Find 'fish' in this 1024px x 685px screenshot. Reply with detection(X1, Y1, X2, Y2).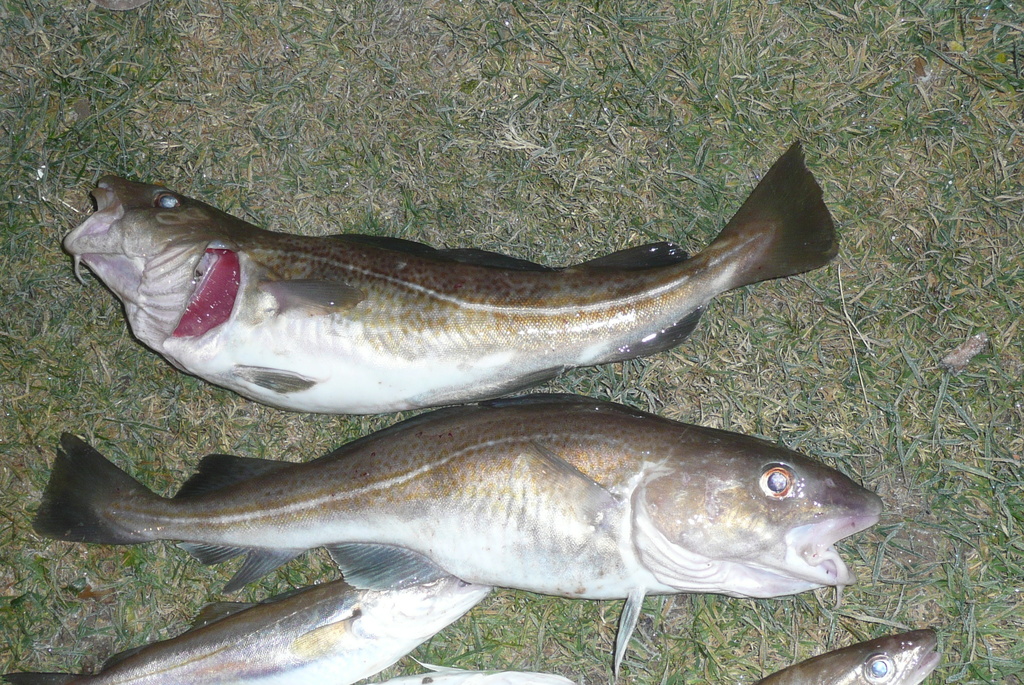
detection(377, 663, 575, 684).
